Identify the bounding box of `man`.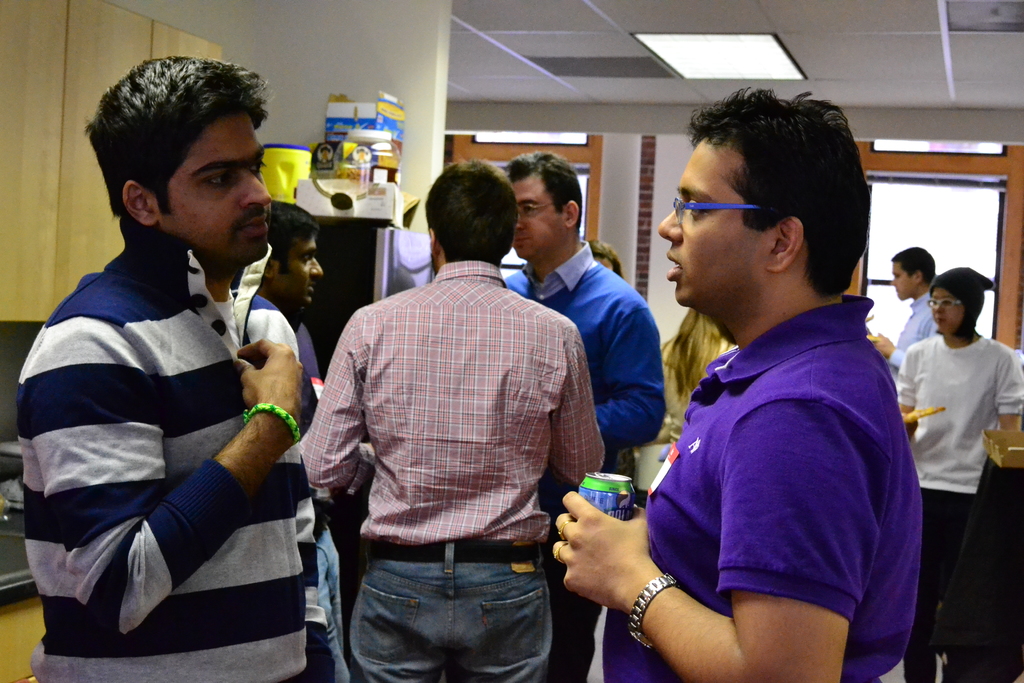
[547, 87, 929, 682].
